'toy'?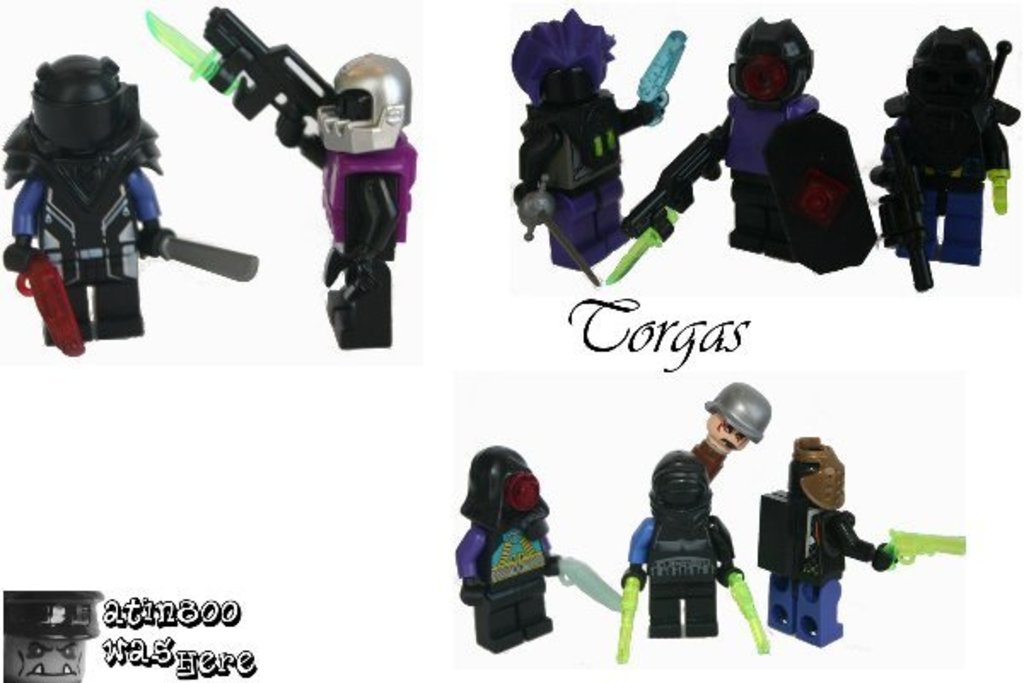
{"left": 140, "top": 14, "right": 415, "bottom": 345}
